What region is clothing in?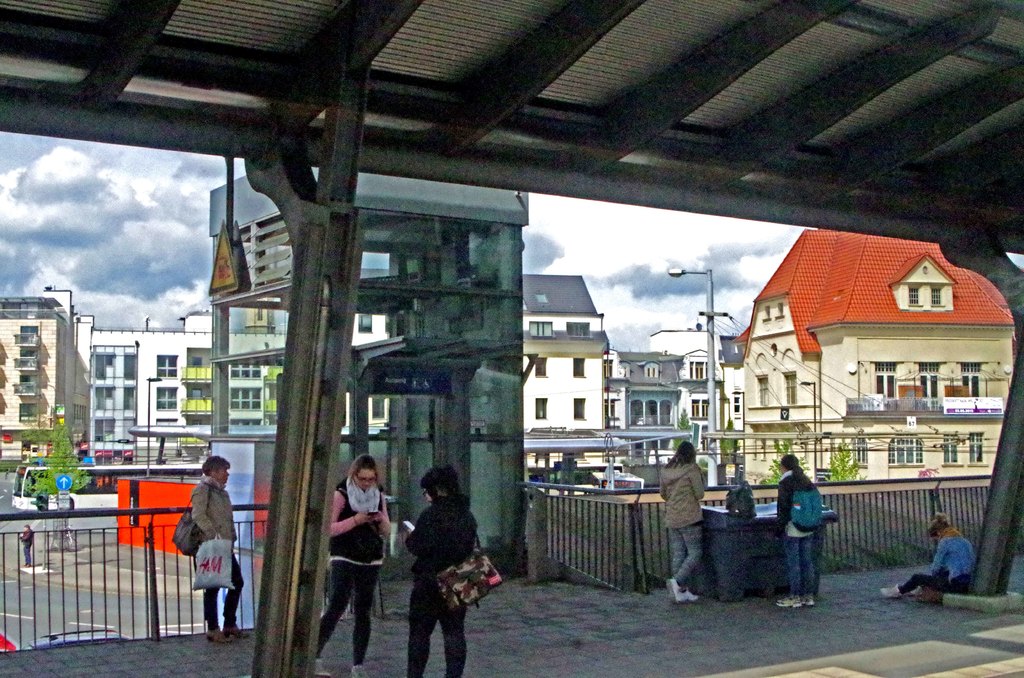
select_region(326, 477, 391, 567).
